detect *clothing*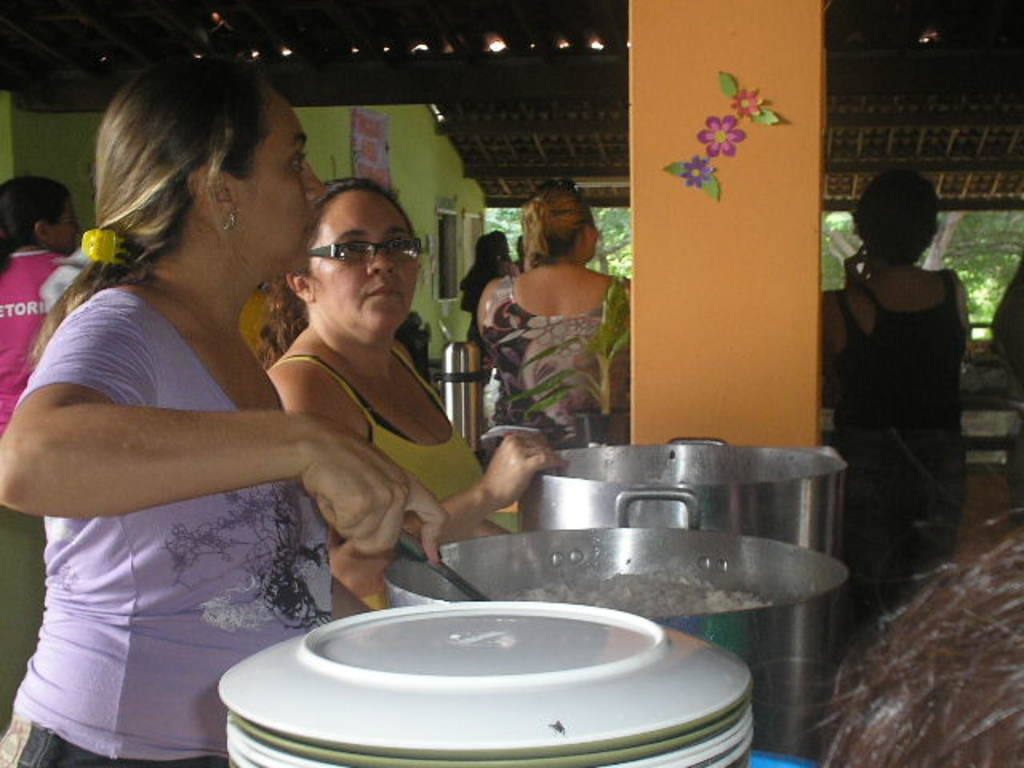
(822,198,978,528)
